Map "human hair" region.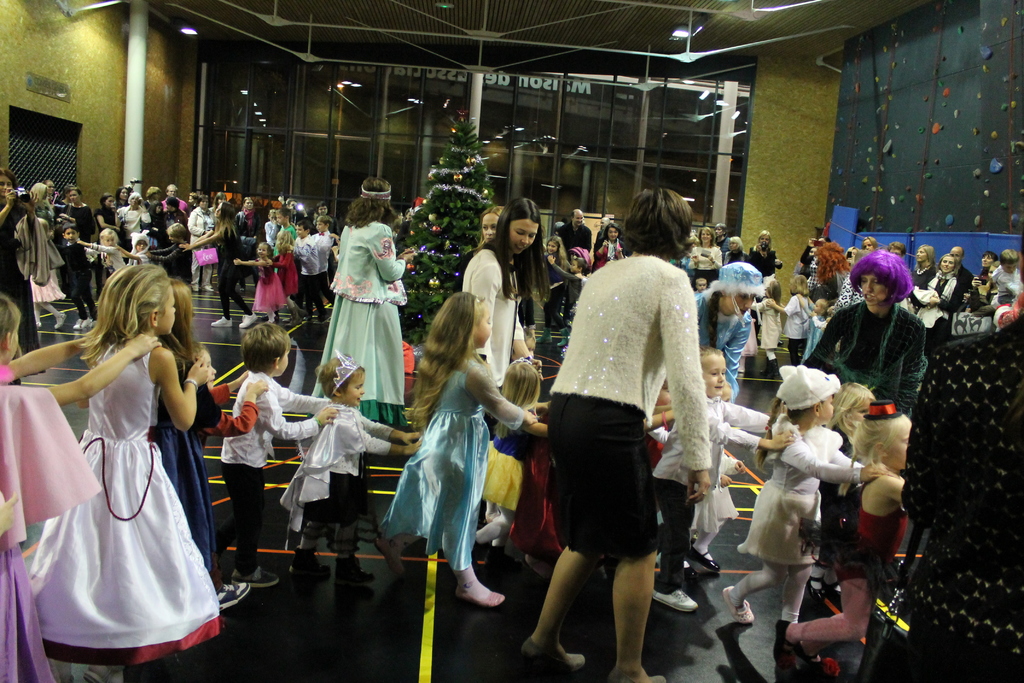
Mapped to rect(600, 222, 616, 243).
